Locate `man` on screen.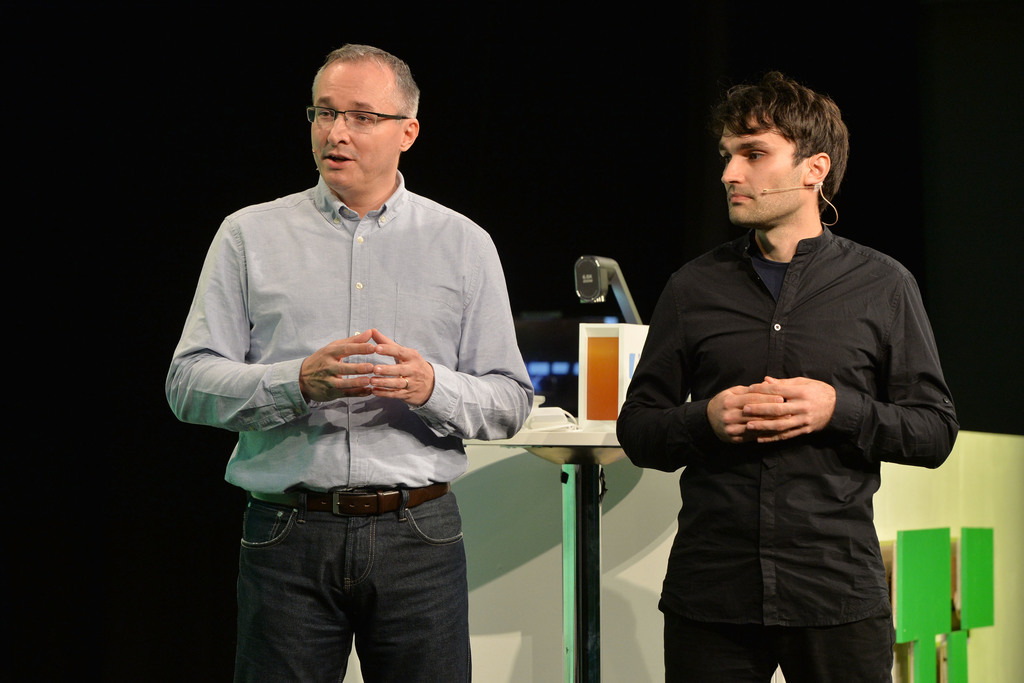
On screen at {"left": 166, "top": 52, "right": 545, "bottom": 682}.
